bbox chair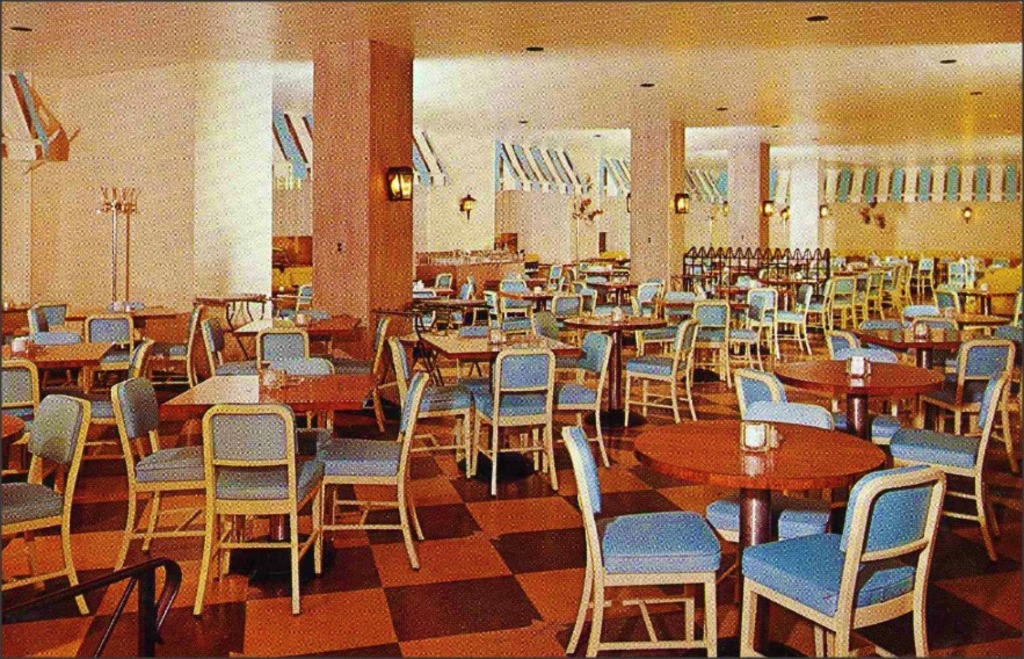
left=5, top=393, right=92, bottom=622
